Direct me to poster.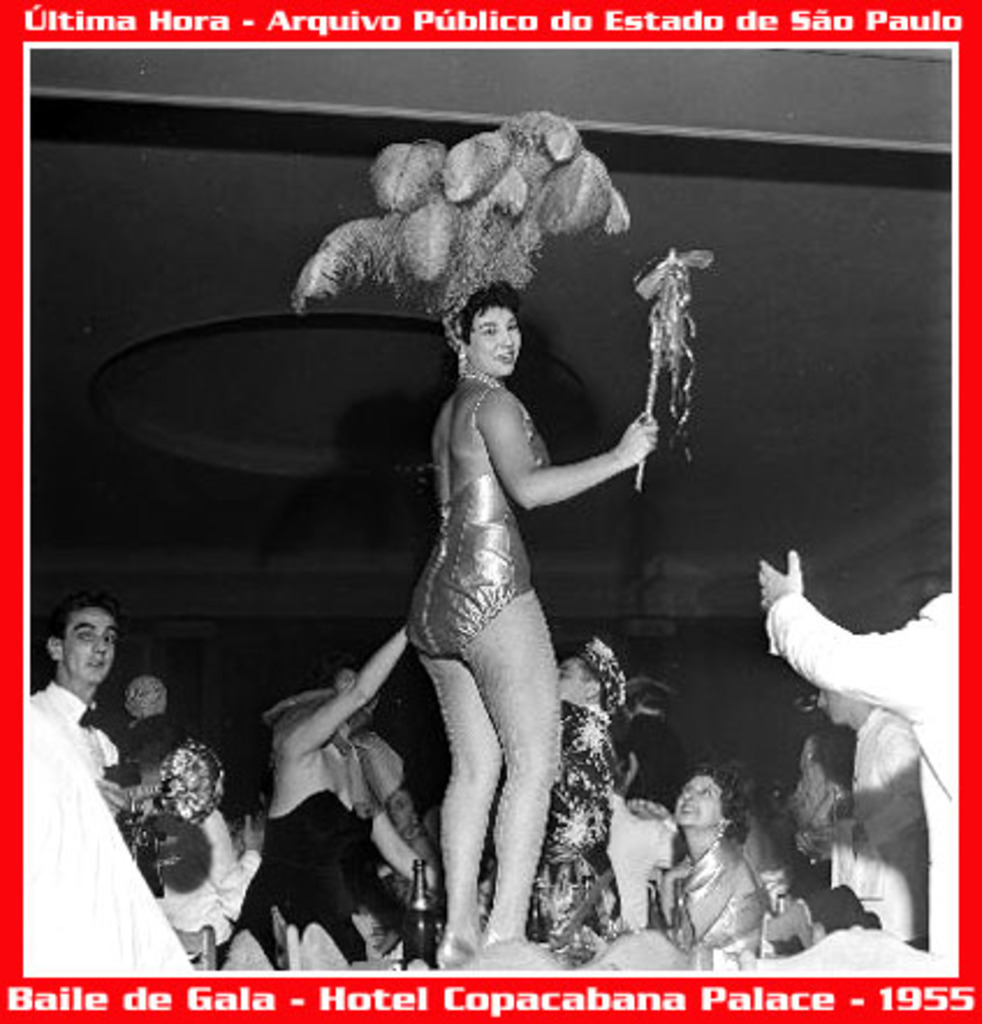
Direction: x1=0, y1=0, x2=980, y2=1022.
